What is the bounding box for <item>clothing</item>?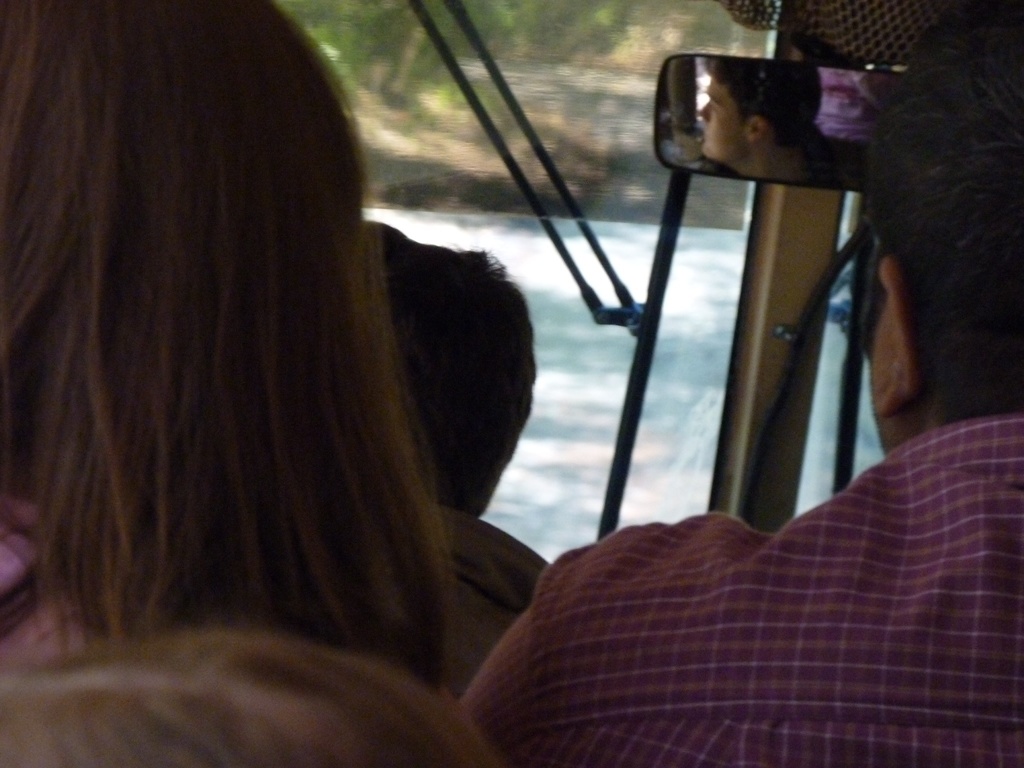
[left=428, top=494, right=547, bottom=709].
